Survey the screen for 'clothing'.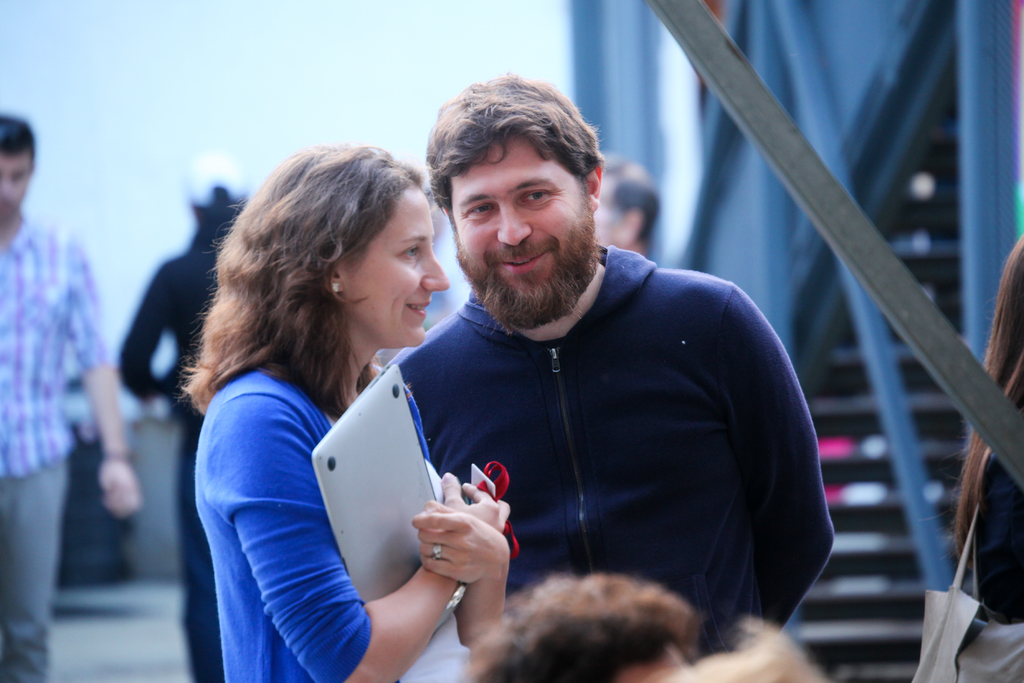
Survey found: 193:368:361:682.
